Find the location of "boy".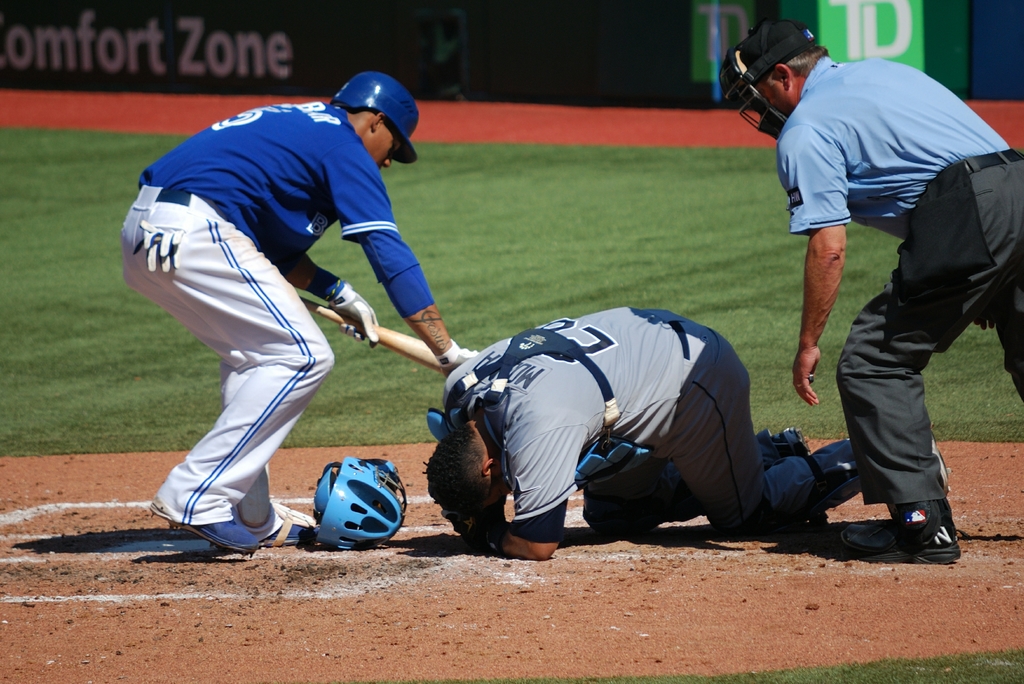
Location: [422,307,947,557].
